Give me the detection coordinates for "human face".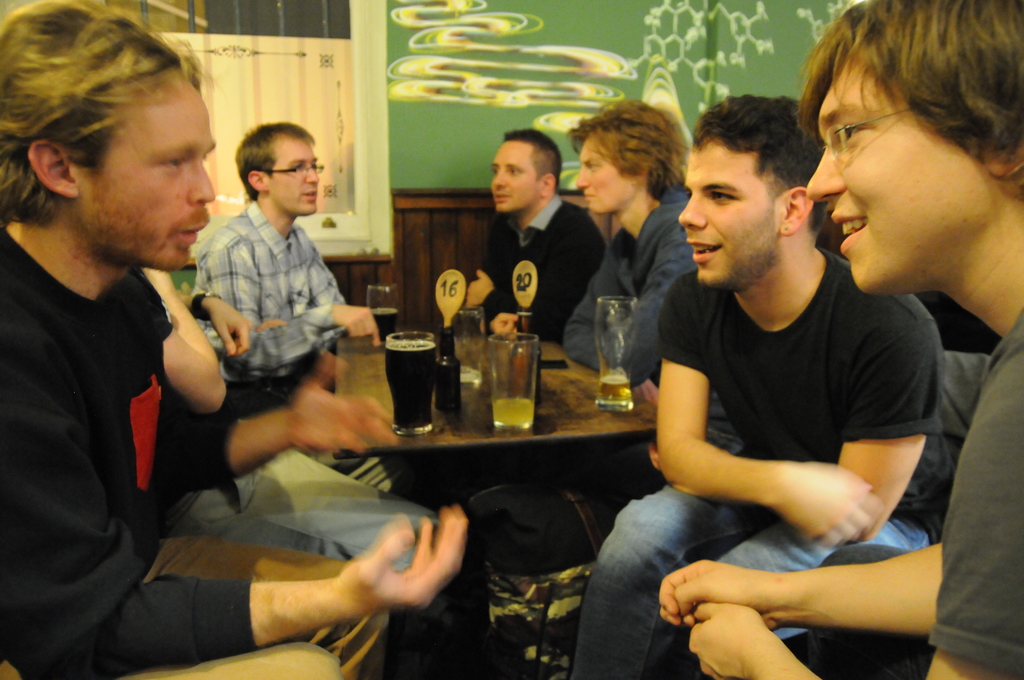
{"left": 489, "top": 138, "right": 538, "bottom": 210}.
